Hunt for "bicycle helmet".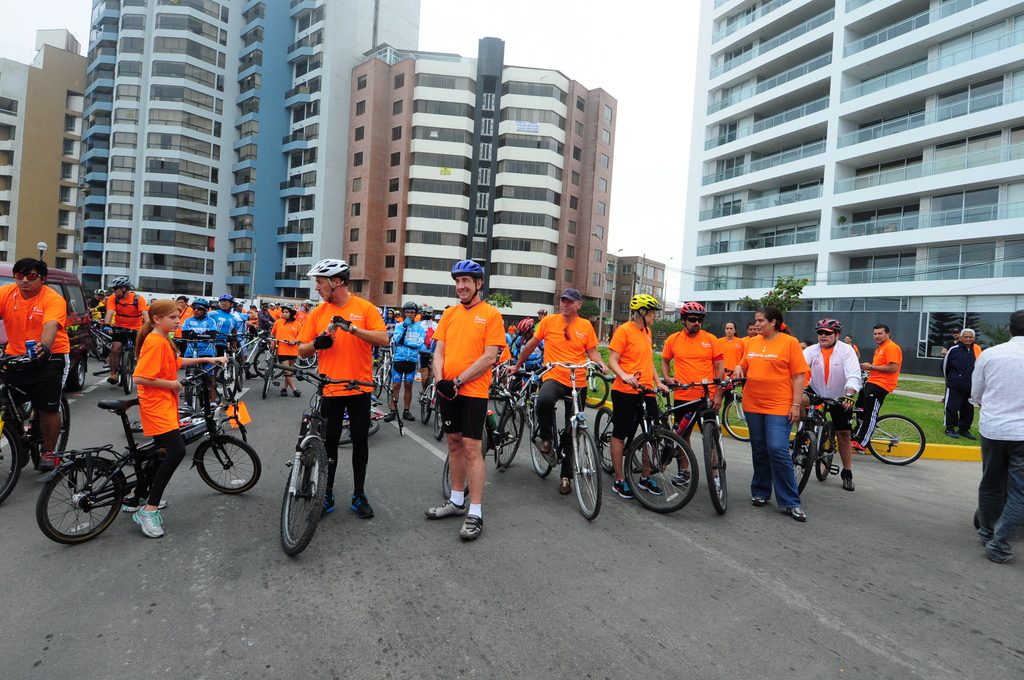
Hunted down at bbox=(304, 261, 346, 282).
